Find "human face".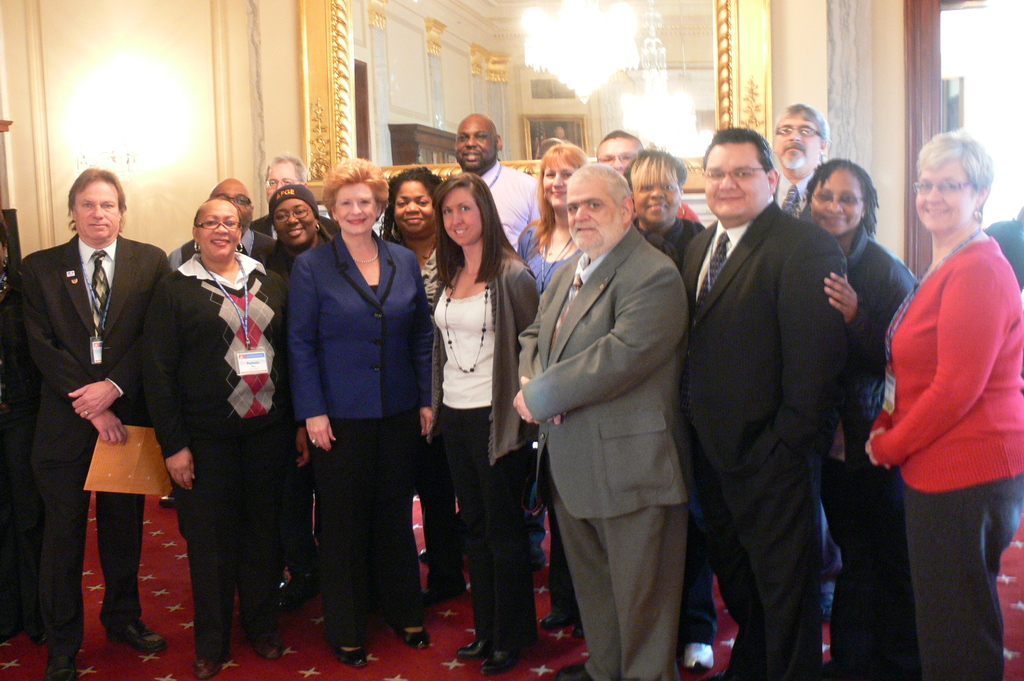
bbox=(700, 143, 765, 215).
